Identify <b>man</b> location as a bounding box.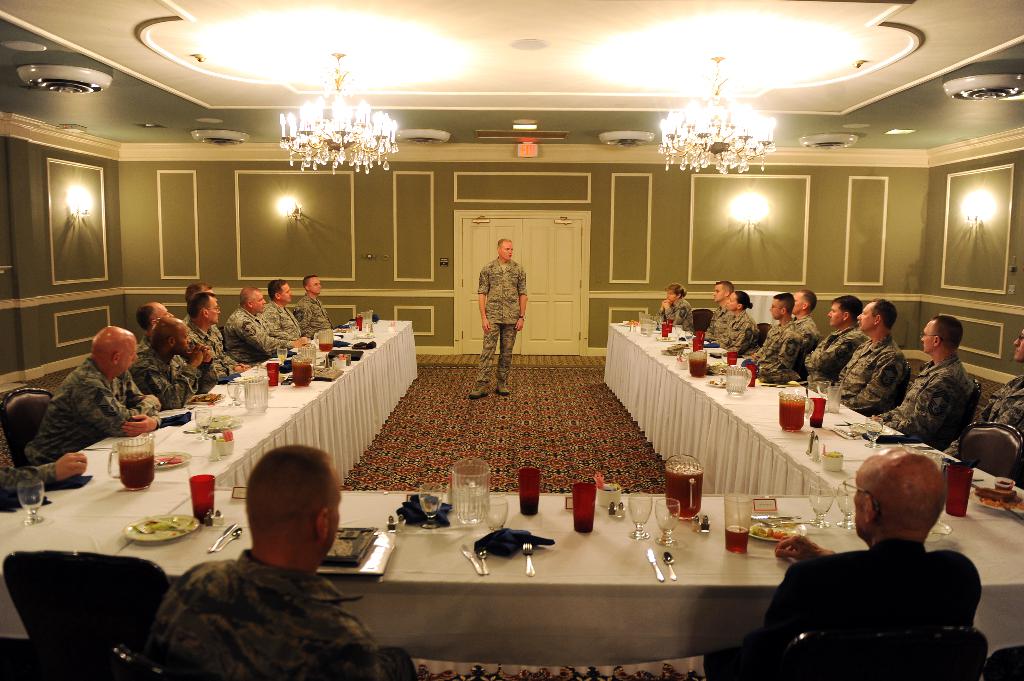
183 280 214 298.
